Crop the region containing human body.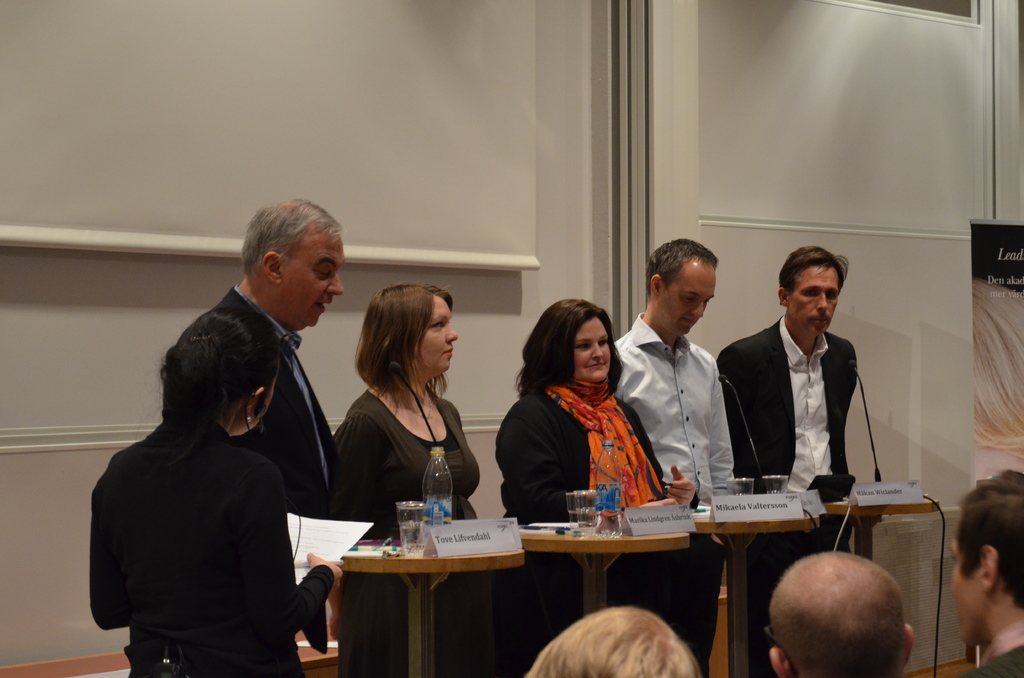
Crop region: detection(93, 309, 343, 674).
